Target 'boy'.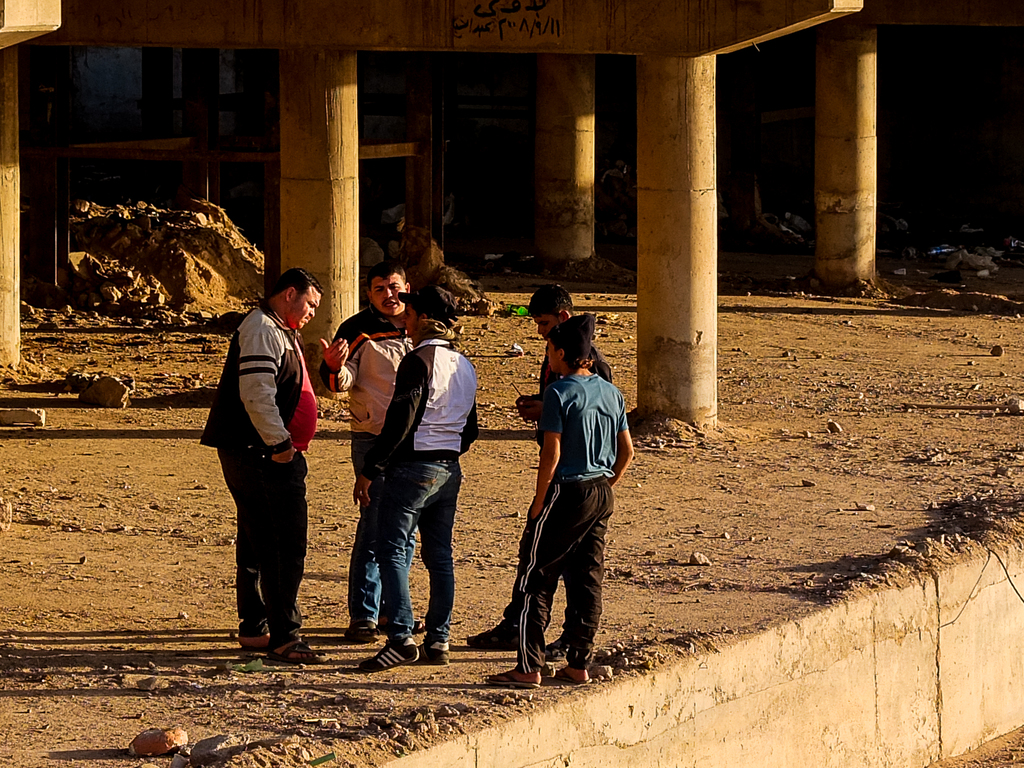
Target region: (left=196, top=250, right=337, bottom=669).
